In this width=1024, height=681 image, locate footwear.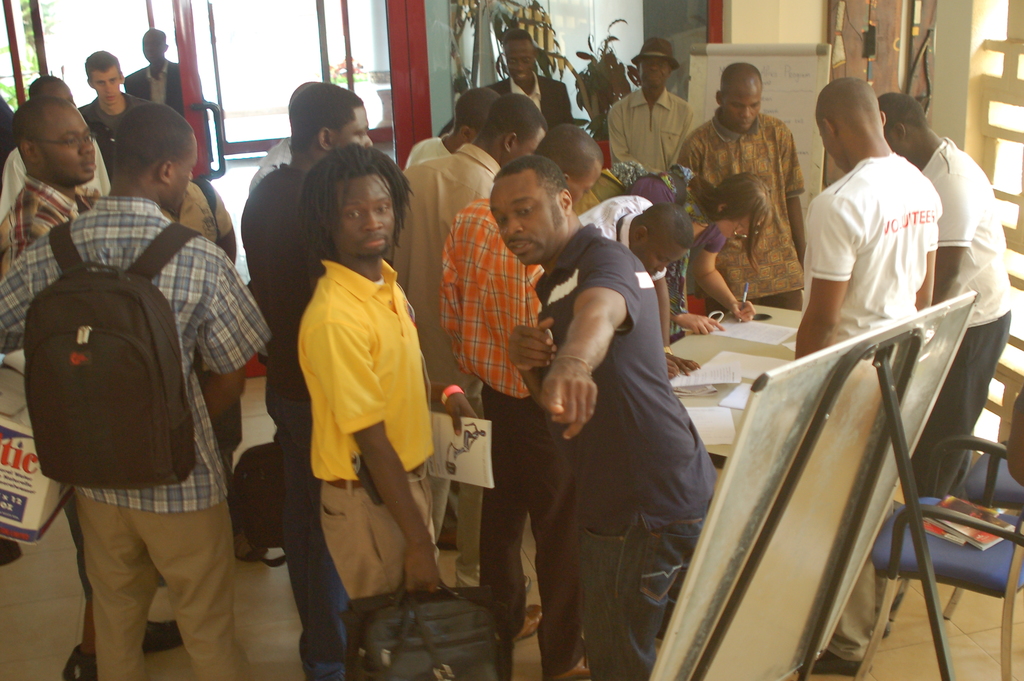
Bounding box: x1=237 y1=530 x2=269 y2=563.
